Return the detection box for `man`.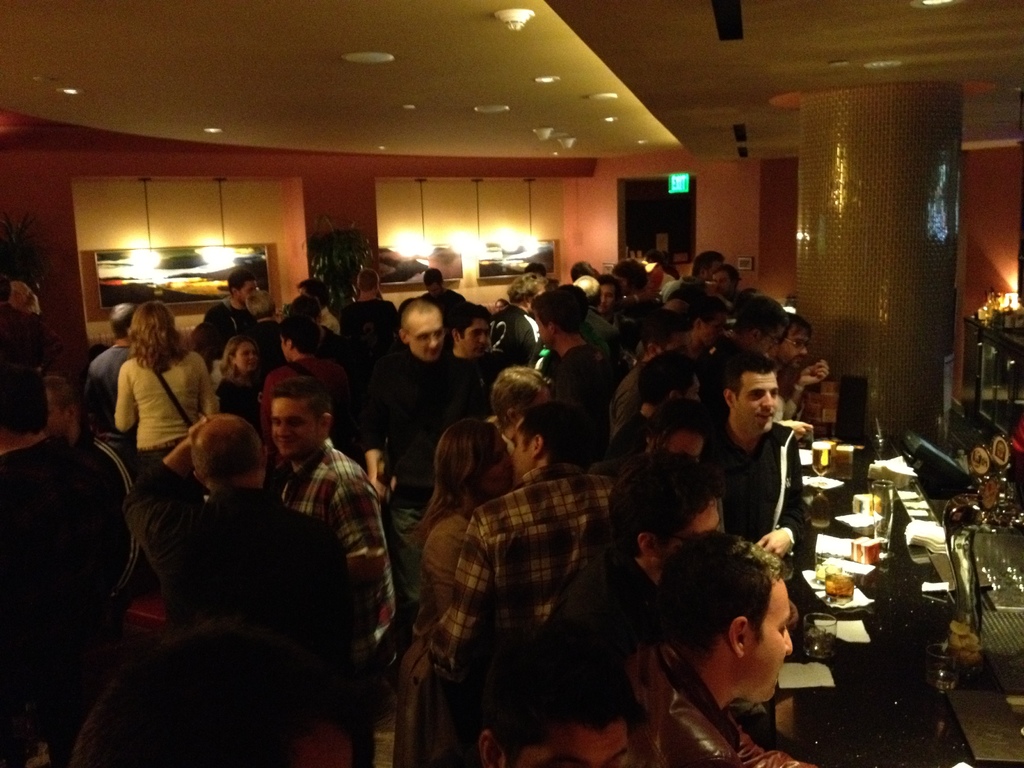
{"x1": 599, "y1": 534, "x2": 858, "y2": 767}.
